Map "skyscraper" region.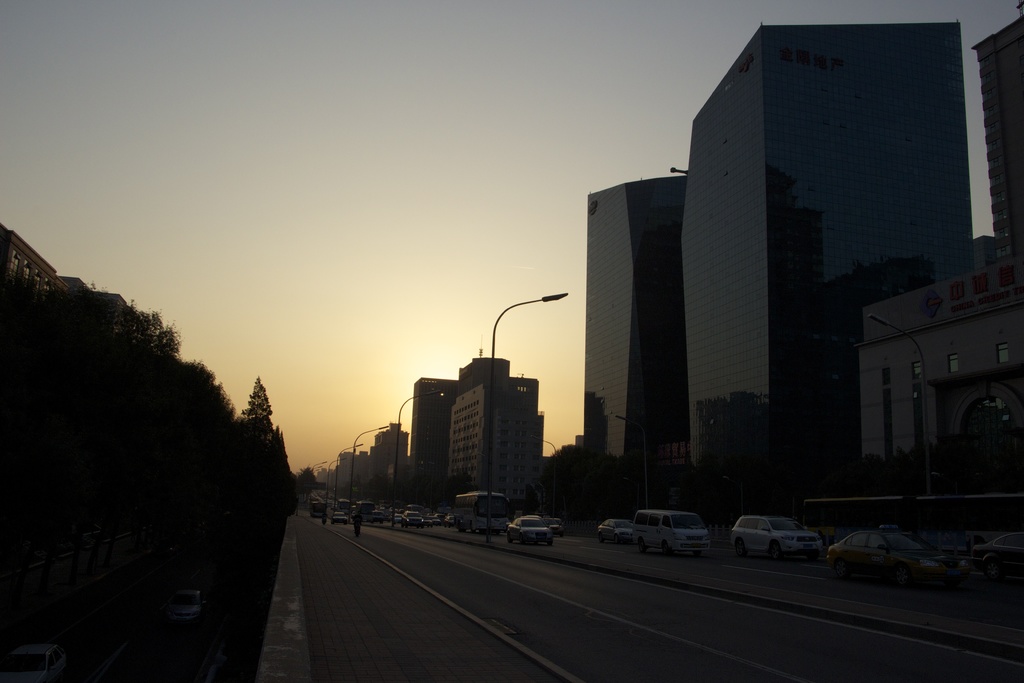
Mapped to [566, 21, 980, 513].
